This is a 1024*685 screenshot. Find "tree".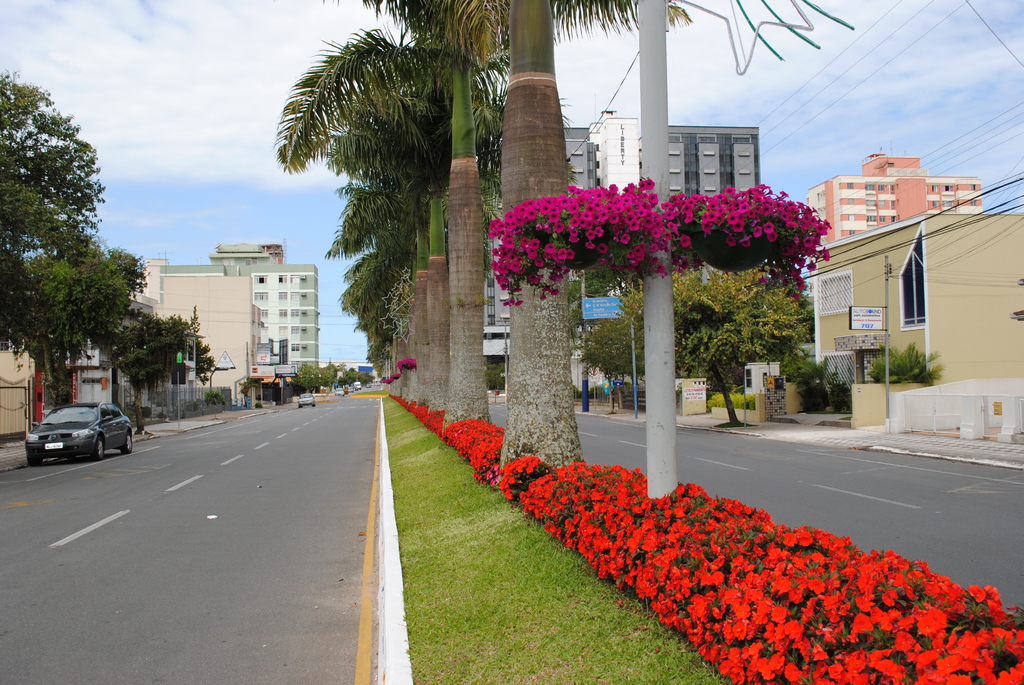
Bounding box: BBox(571, 256, 811, 430).
